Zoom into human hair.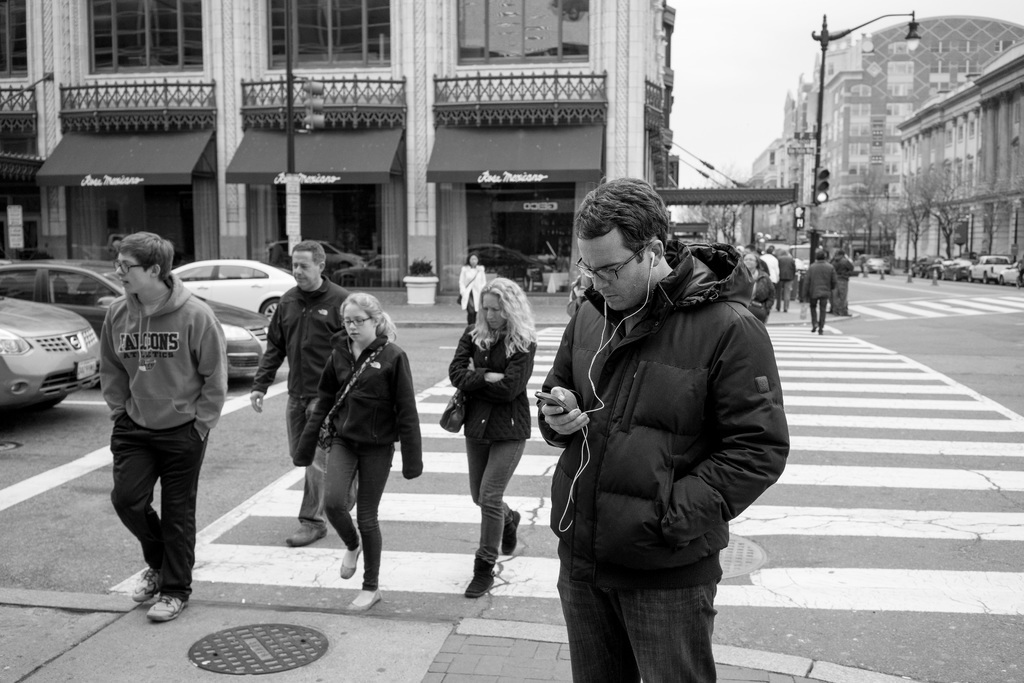
Zoom target: l=463, t=252, r=481, b=268.
